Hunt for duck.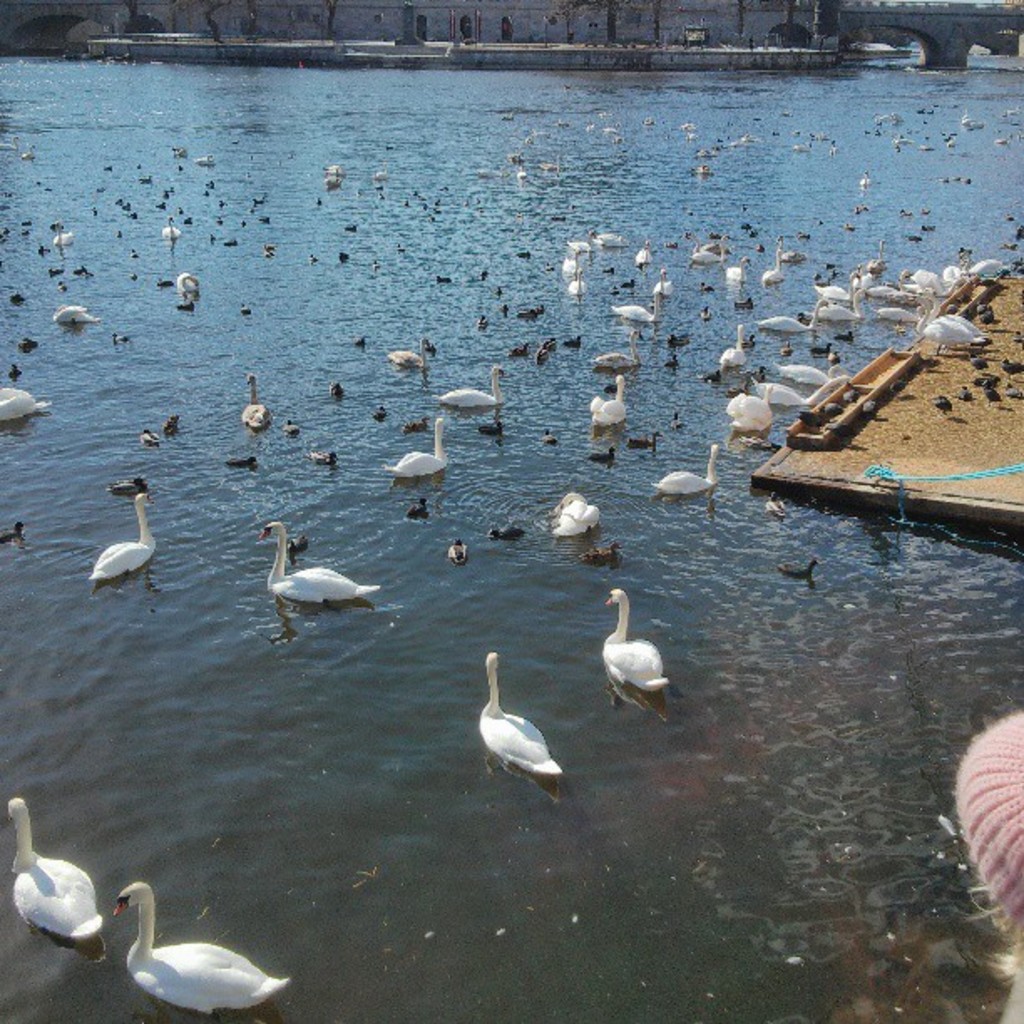
Hunted down at detection(718, 328, 743, 368).
